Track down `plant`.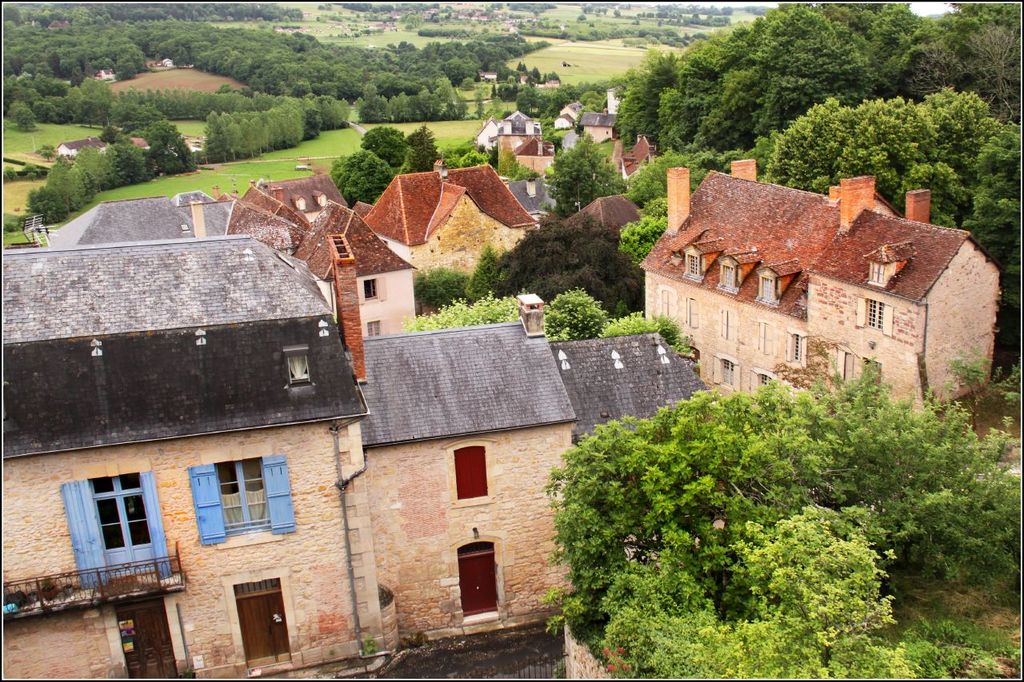
Tracked to [left=1008, top=366, right=1023, bottom=417].
